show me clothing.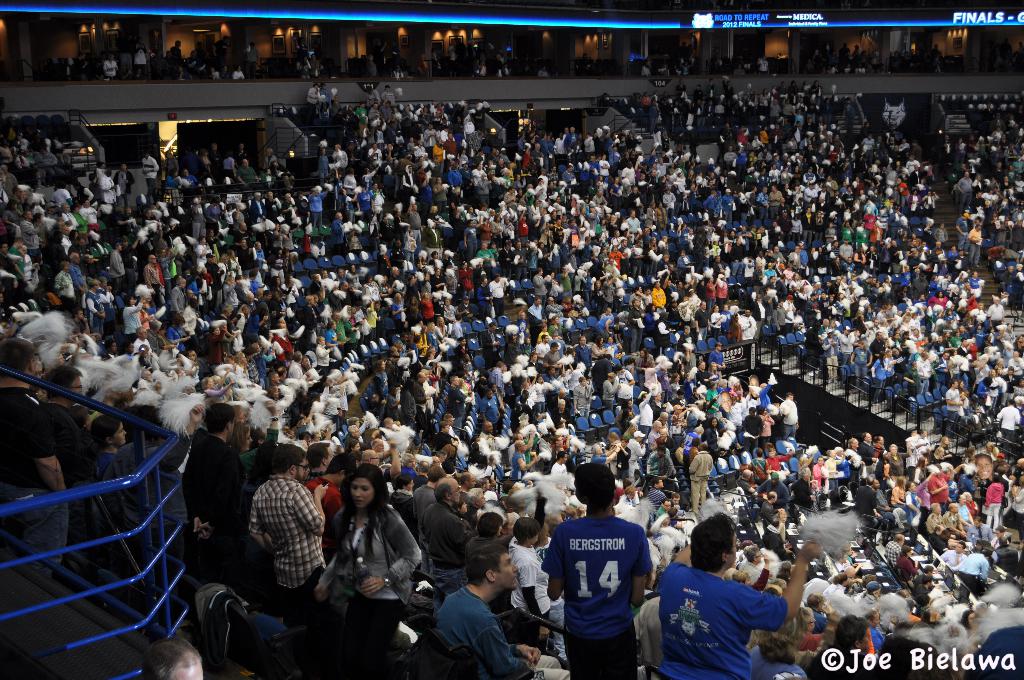
clothing is here: box(258, 296, 274, 321).
